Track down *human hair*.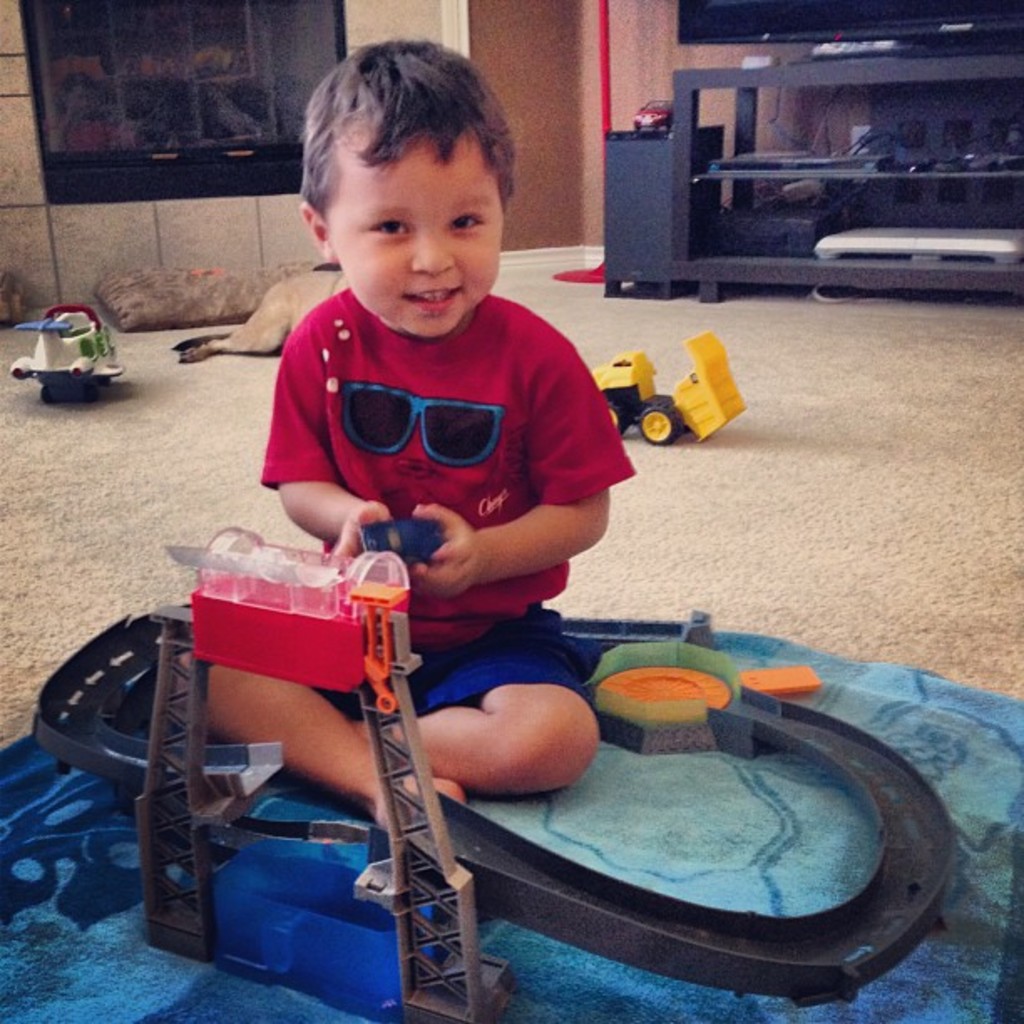
Tracked to (x1=300, y1=62, x2=514, y2=211).
